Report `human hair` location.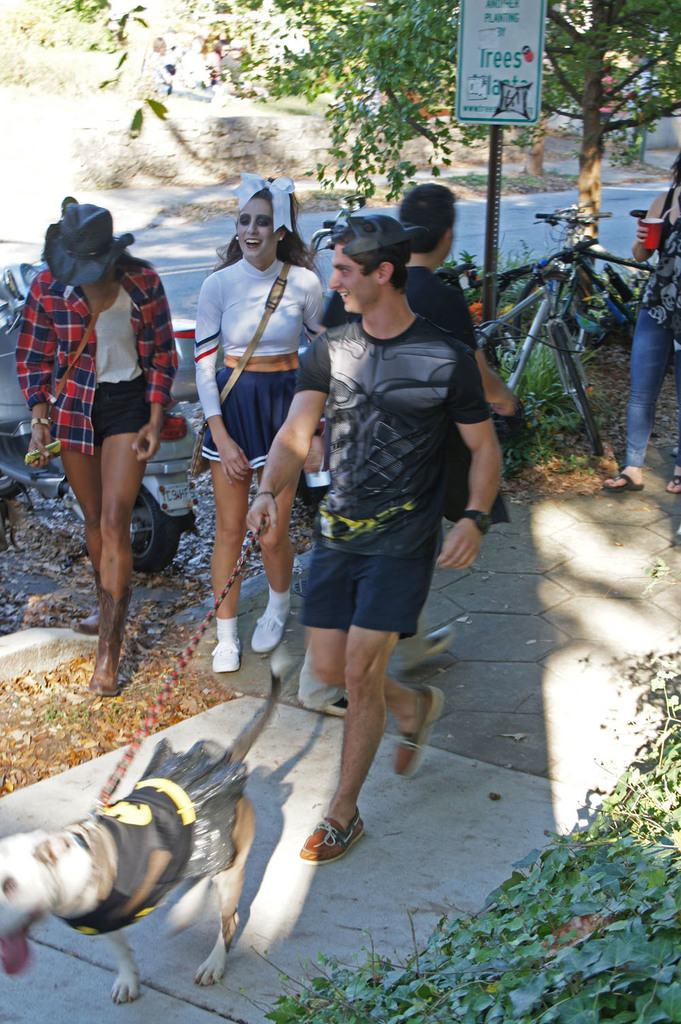
Report: (left=116, top=234, right=156, bottom=266).
